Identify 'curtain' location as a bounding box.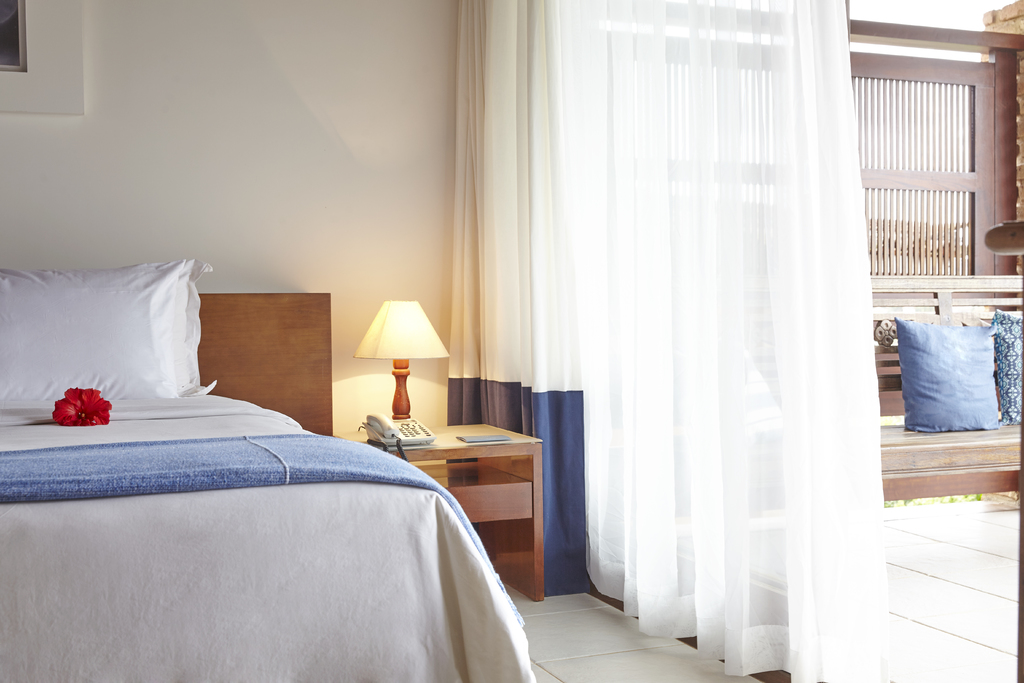
left=449, top=0, right=902, bottom=682.
